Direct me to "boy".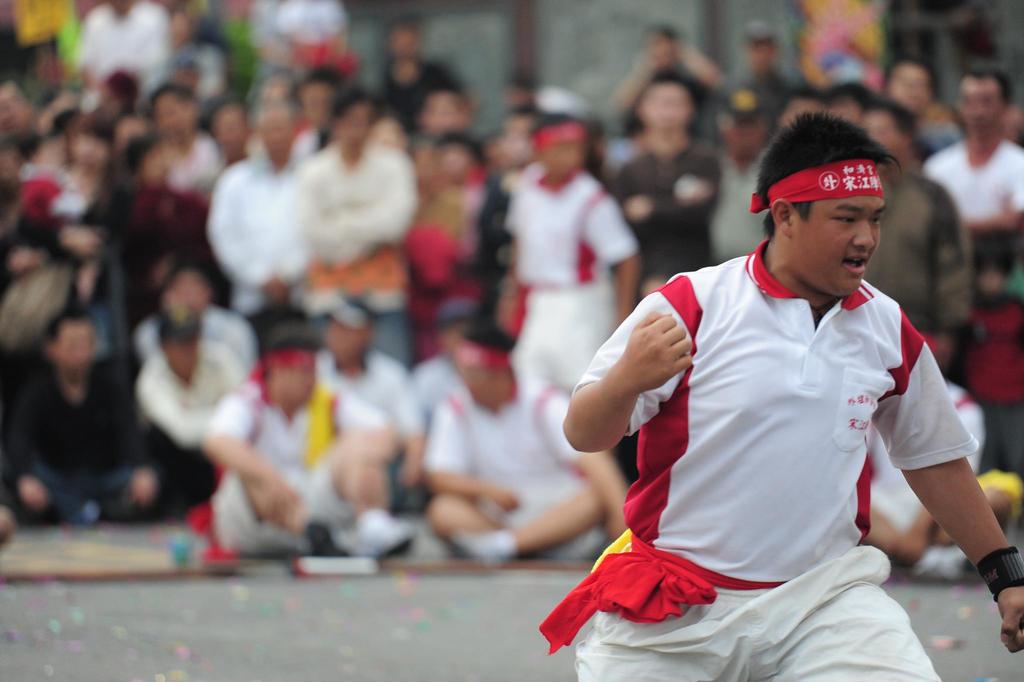
Direction: 563, 109, 1023, 681.
